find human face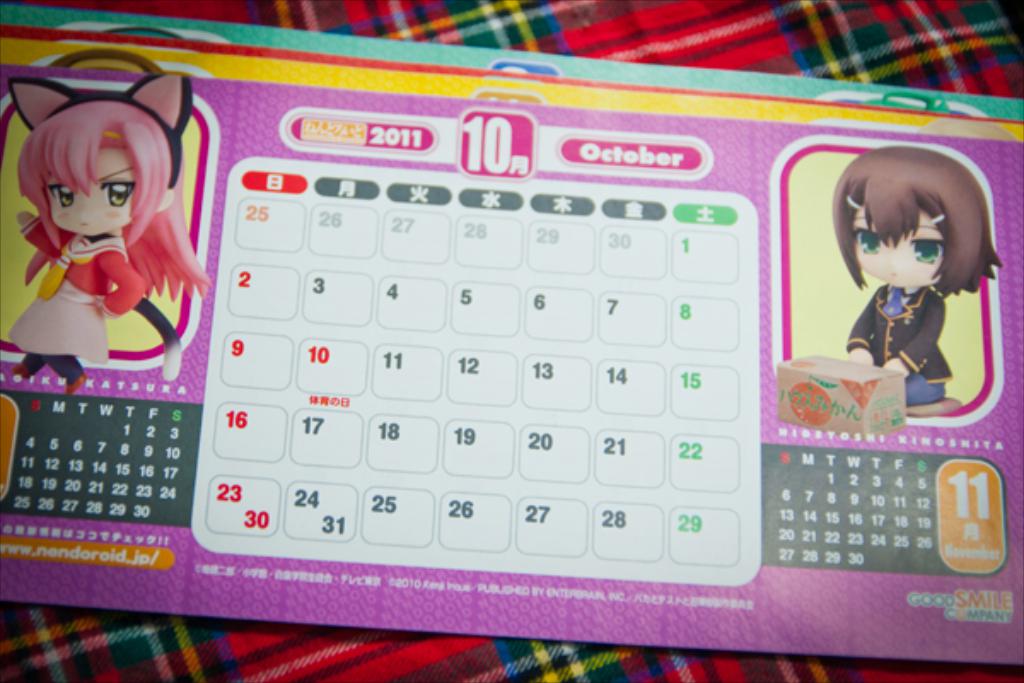
855,200,944,287
